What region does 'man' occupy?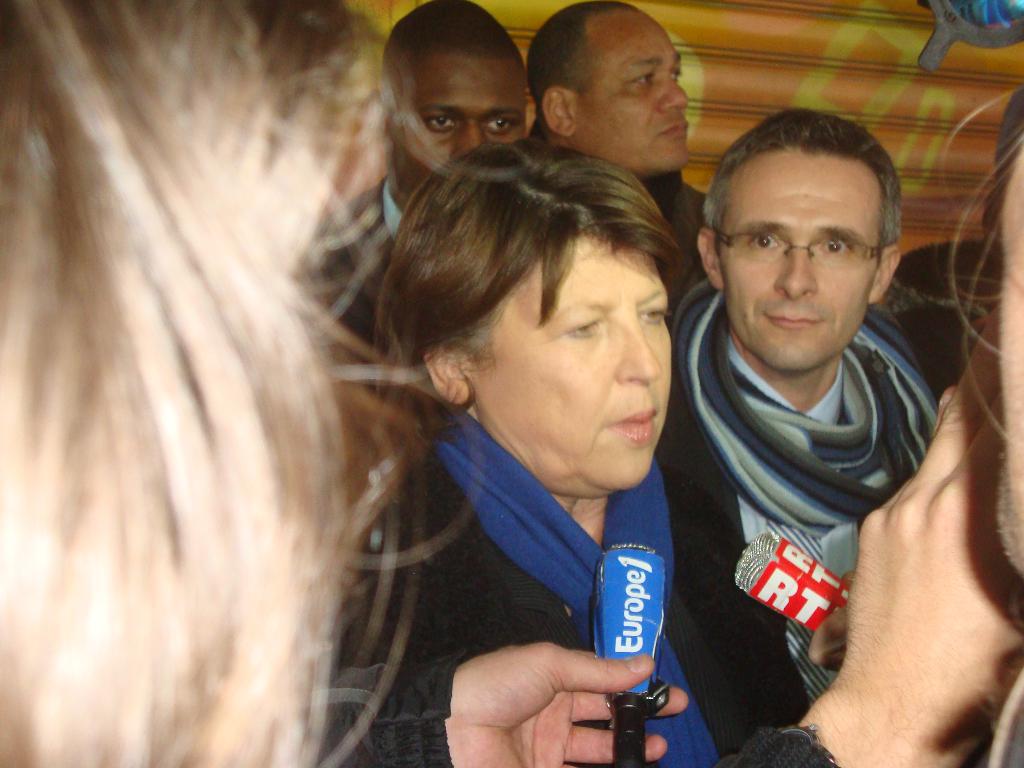
(left=618, top=108, right=984, bottom=746).
